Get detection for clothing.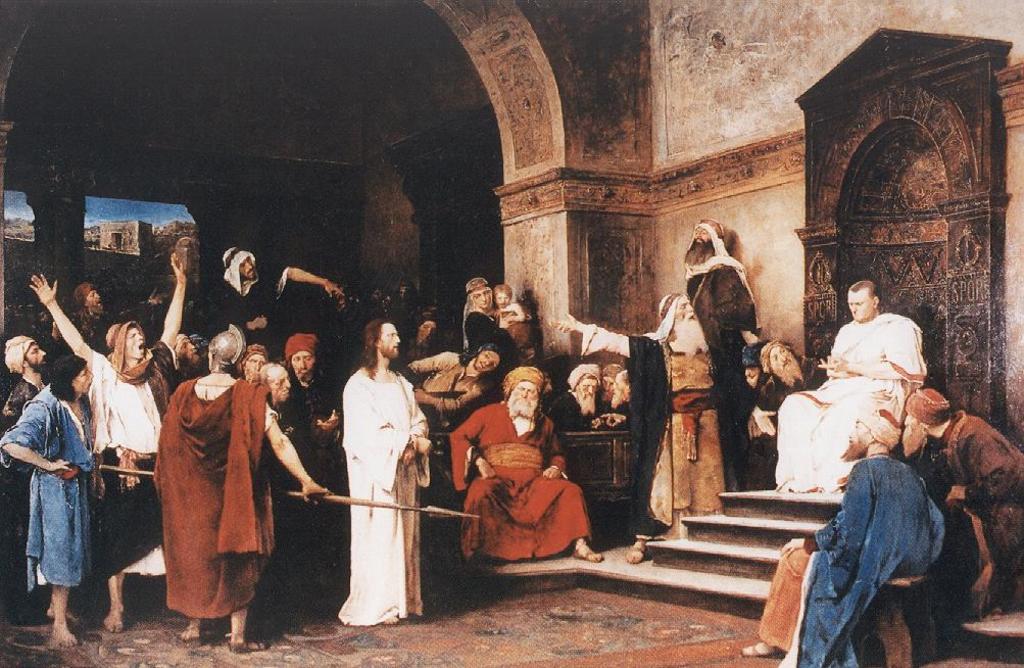
Detection: detection(679, 256, 762, 468).
